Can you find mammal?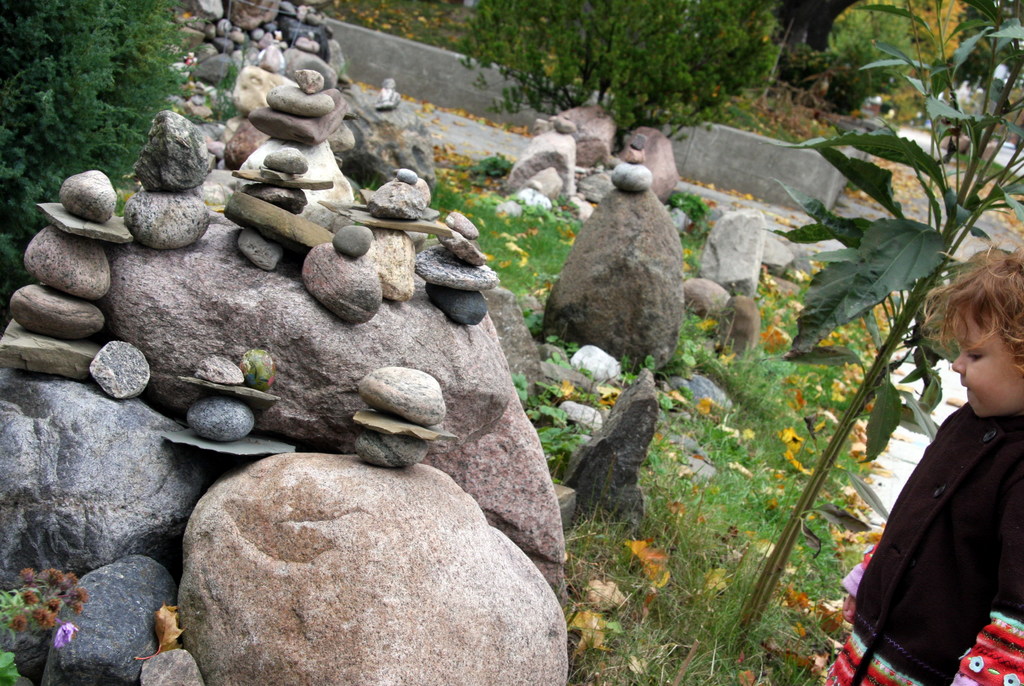
Yes, bounding box: select_region(862, 259, 1023, 685).
